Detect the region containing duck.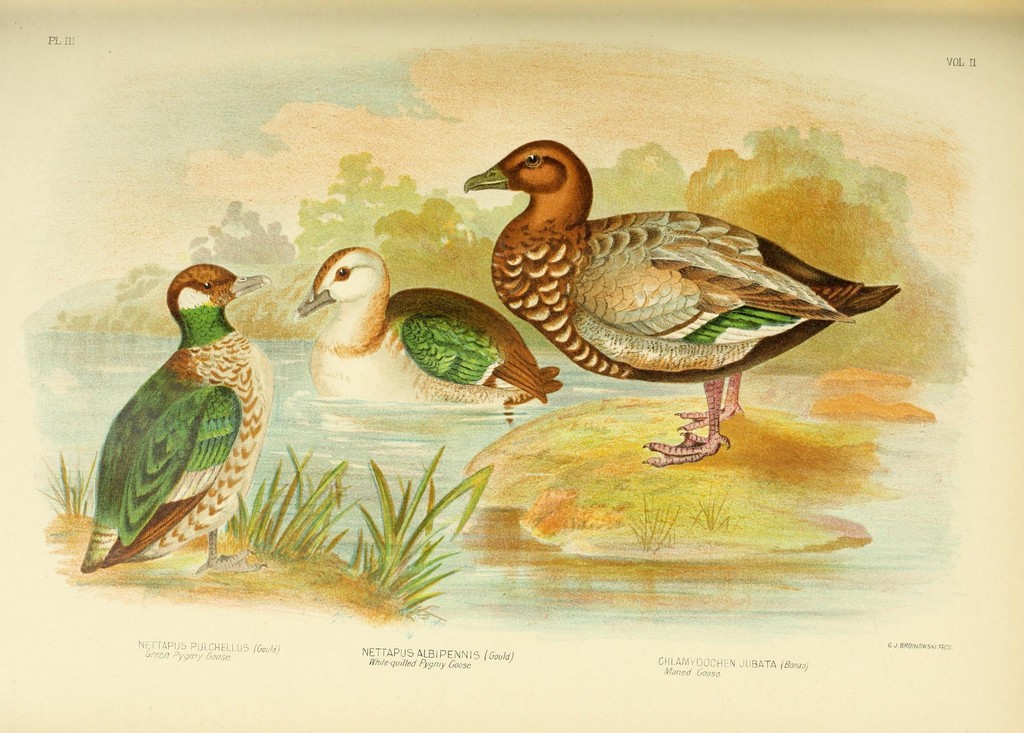
bbox=(79, 262, 272, 571).
